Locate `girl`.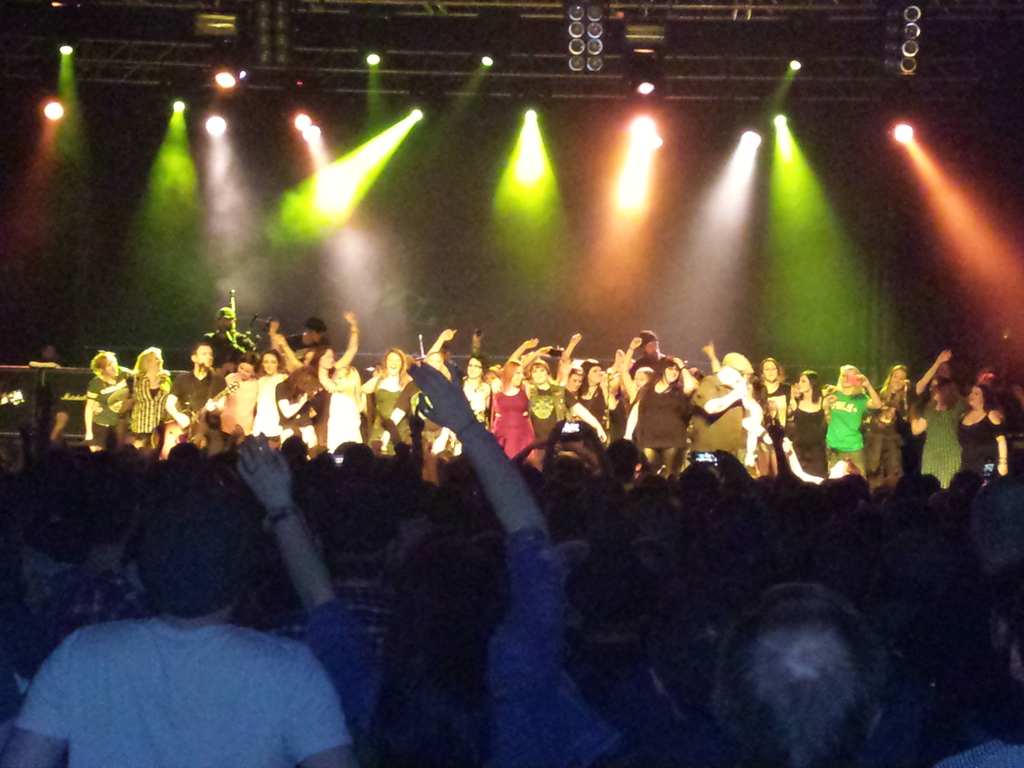
Bounding box: (x1=789, y1=368, x2=829, y2=486).
